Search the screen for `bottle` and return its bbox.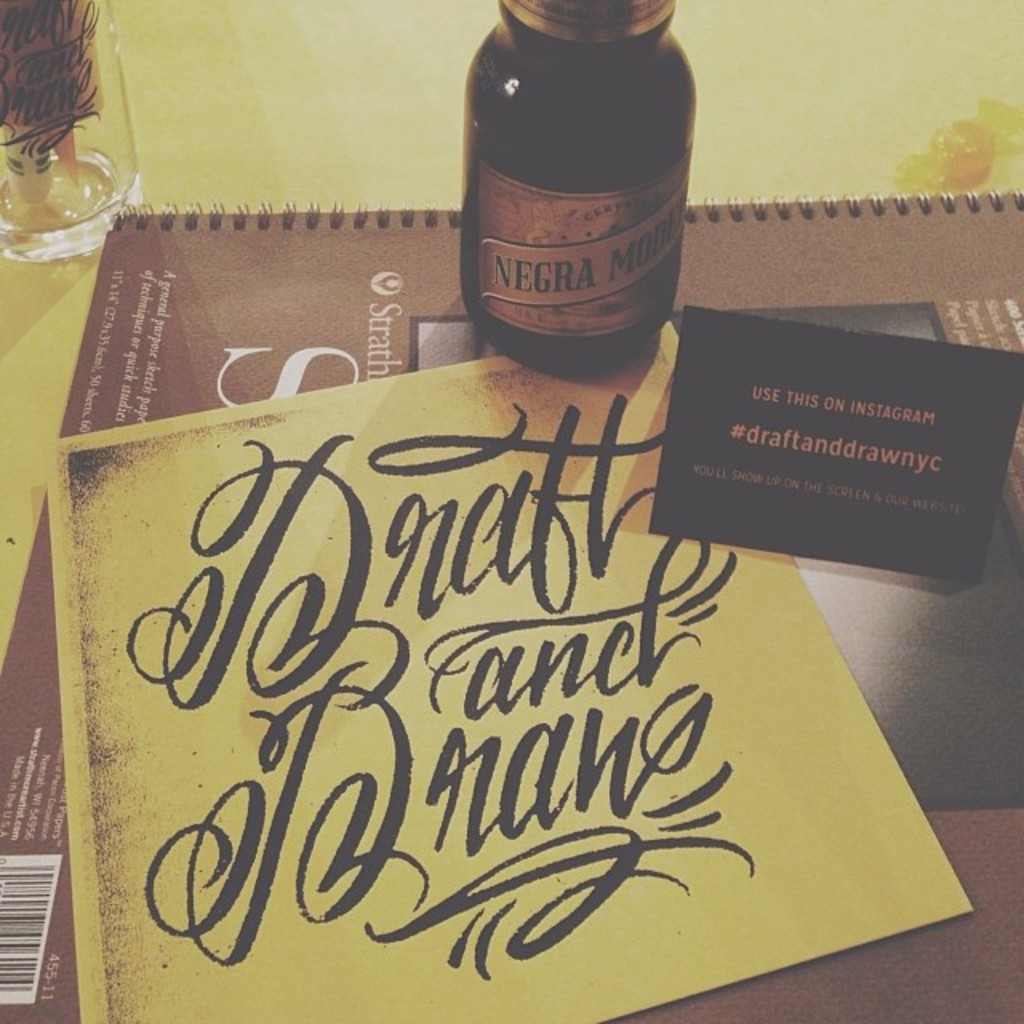
Found: crop(446, 0, 696, 354).
